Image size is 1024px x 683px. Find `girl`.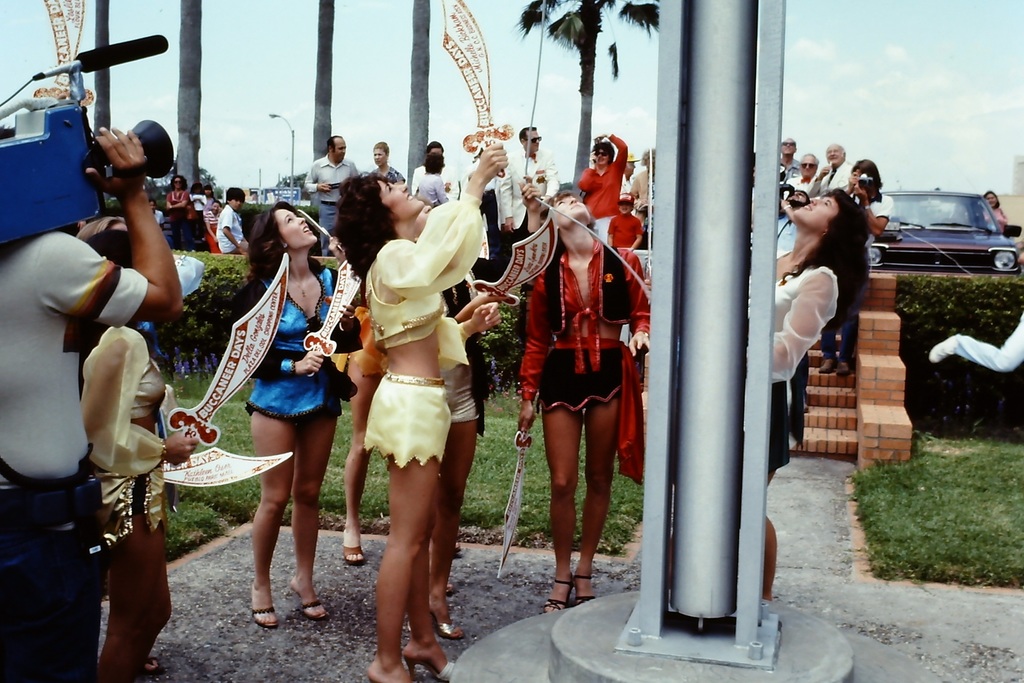
select_region(982, 190, 1009, 231).
